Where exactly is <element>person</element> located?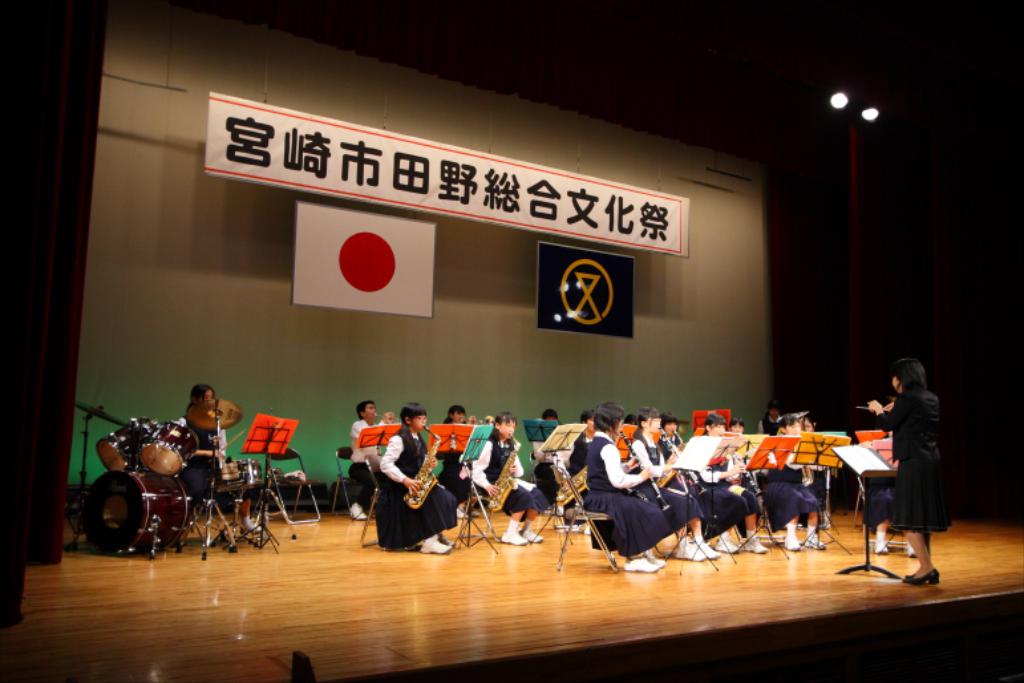
Its bounding box is pyautogui.locateOnScreen(373, 403, 456, 555).
